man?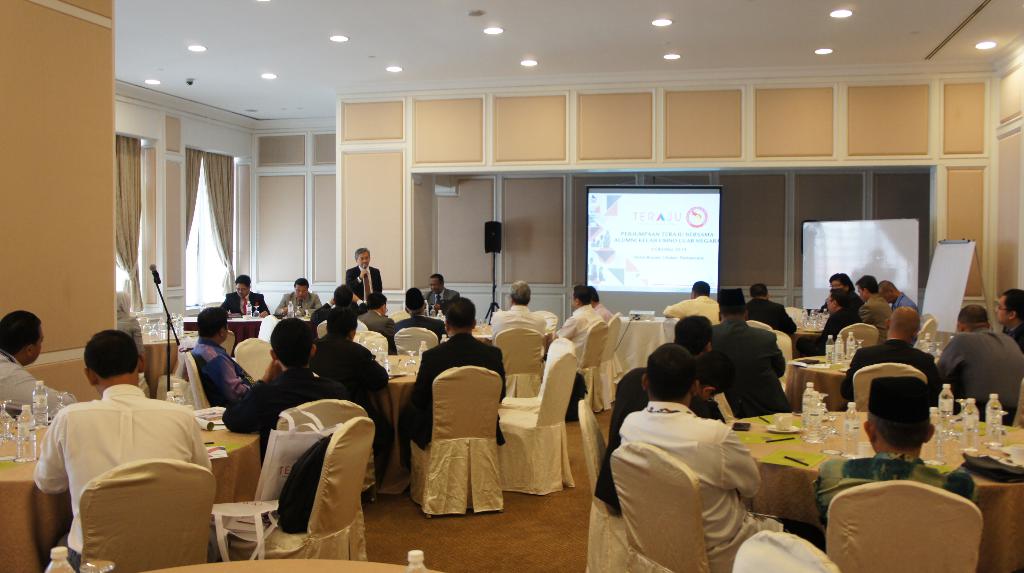
x1=840, y1=307, x2=943, y2=405
